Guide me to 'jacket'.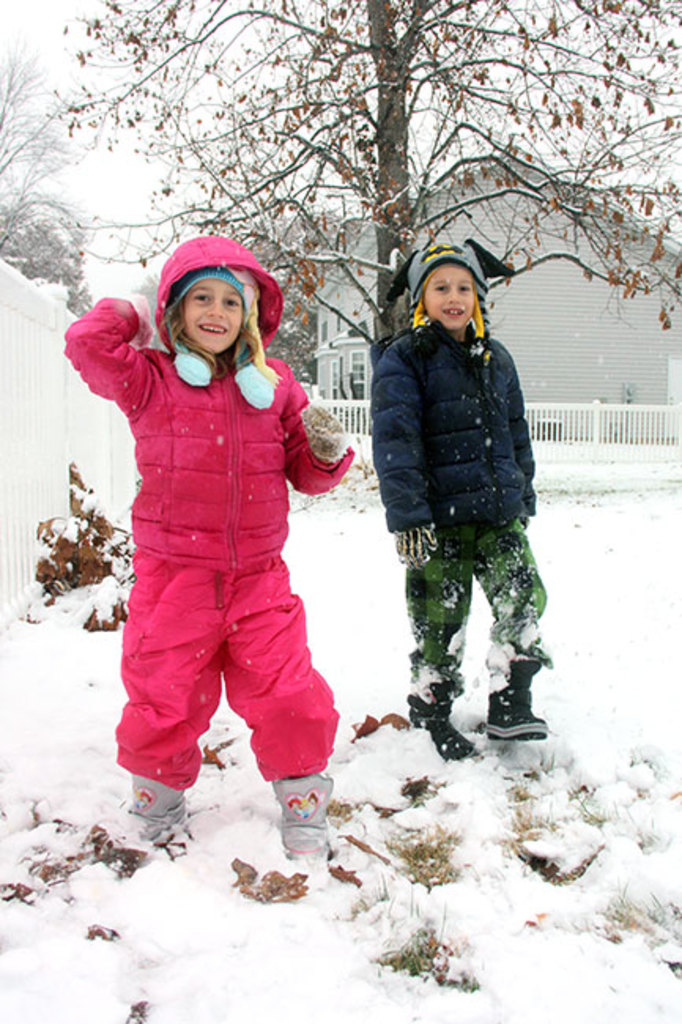
Guidance: left=55, top=228, right=351, bottom=580.
